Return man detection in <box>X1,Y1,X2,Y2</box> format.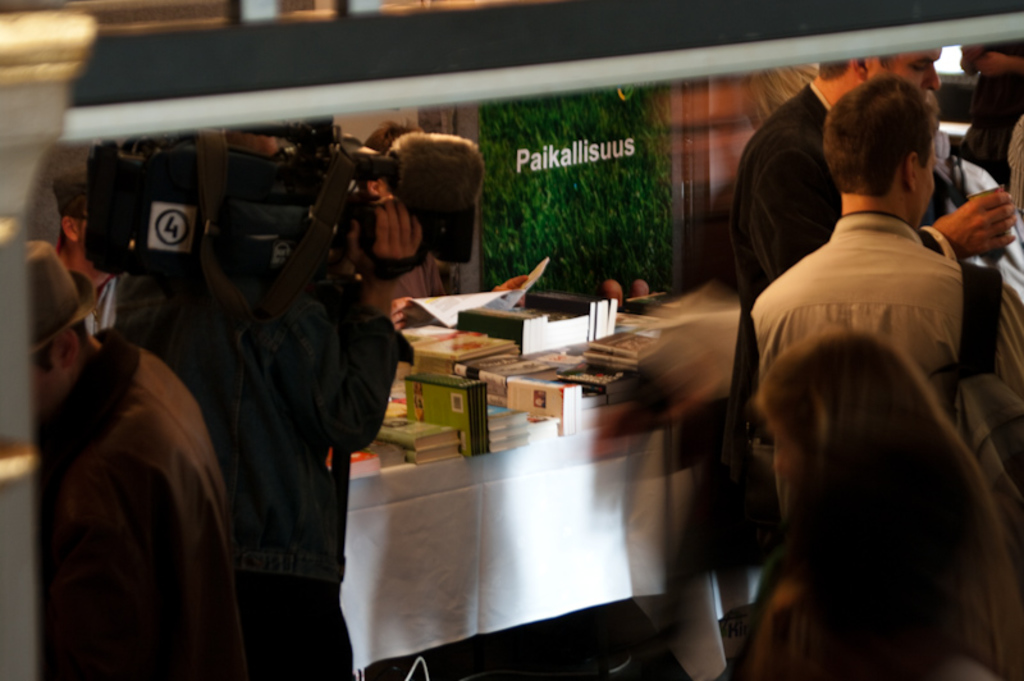
<box>50,169,134,338</box>.
